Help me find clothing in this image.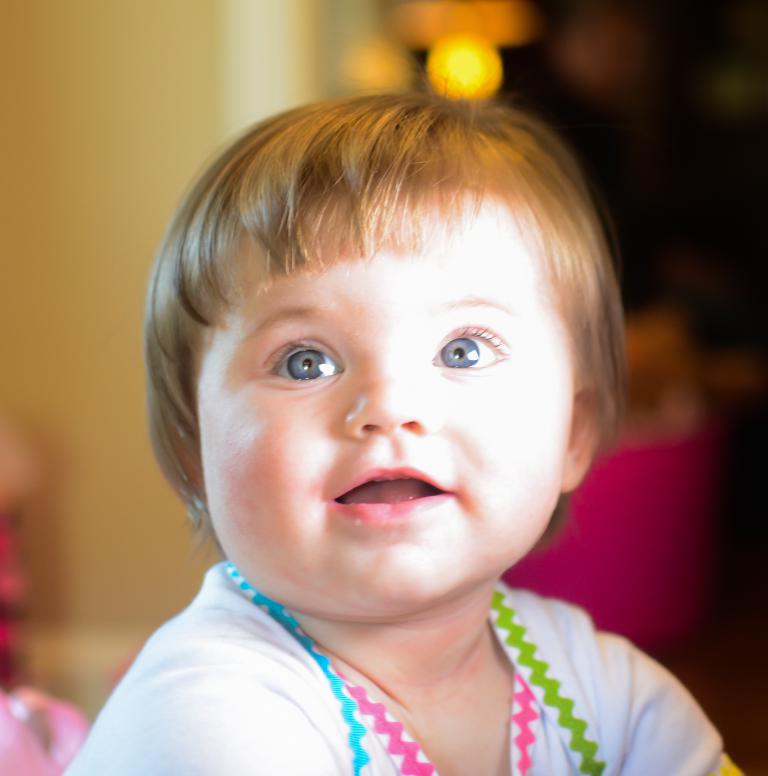
Found it: pyautogui.locateOnScreen(501, 421, 715, 649).
